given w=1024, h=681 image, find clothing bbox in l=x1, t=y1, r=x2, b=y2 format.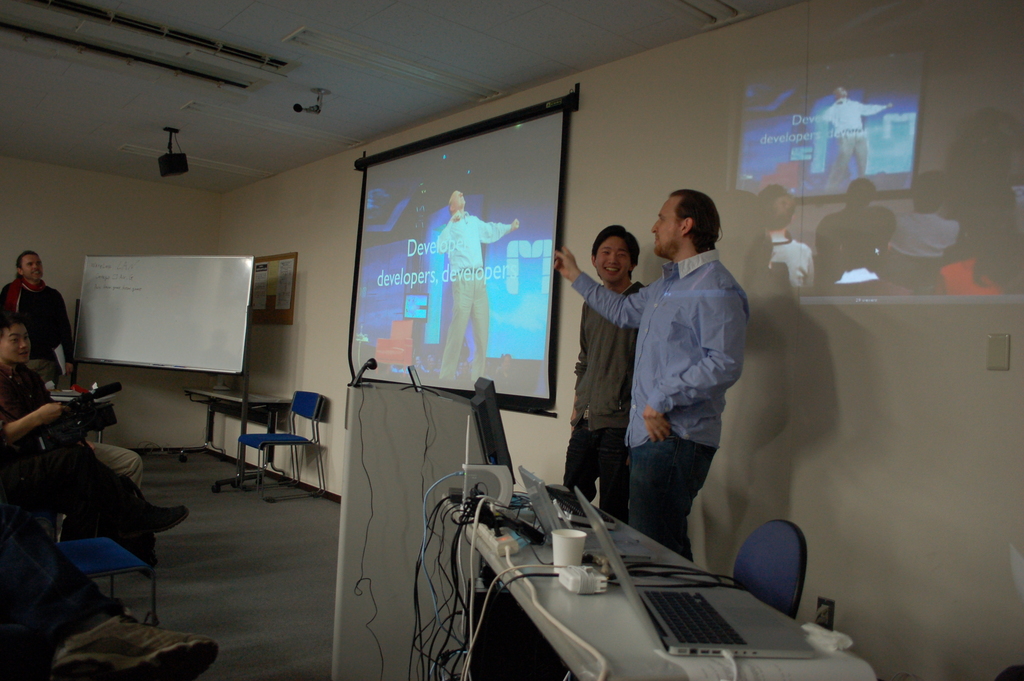
l=816, t=101, r=888, b=186.
